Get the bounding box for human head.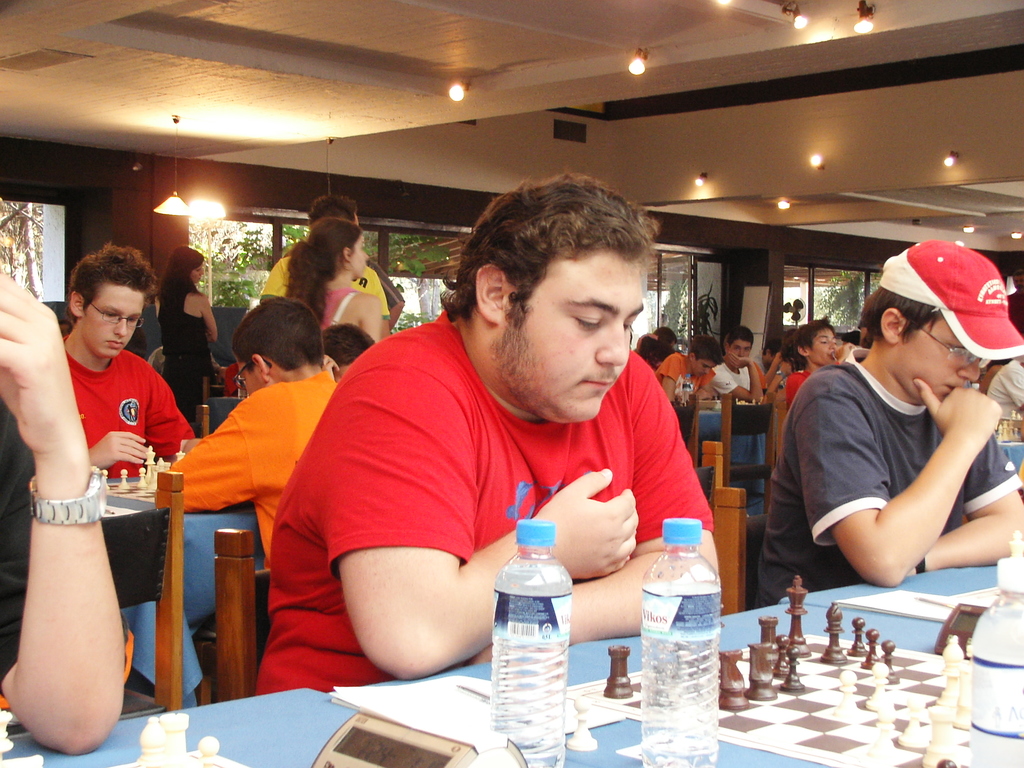
<region>171, 246, 204, 279</region>.
